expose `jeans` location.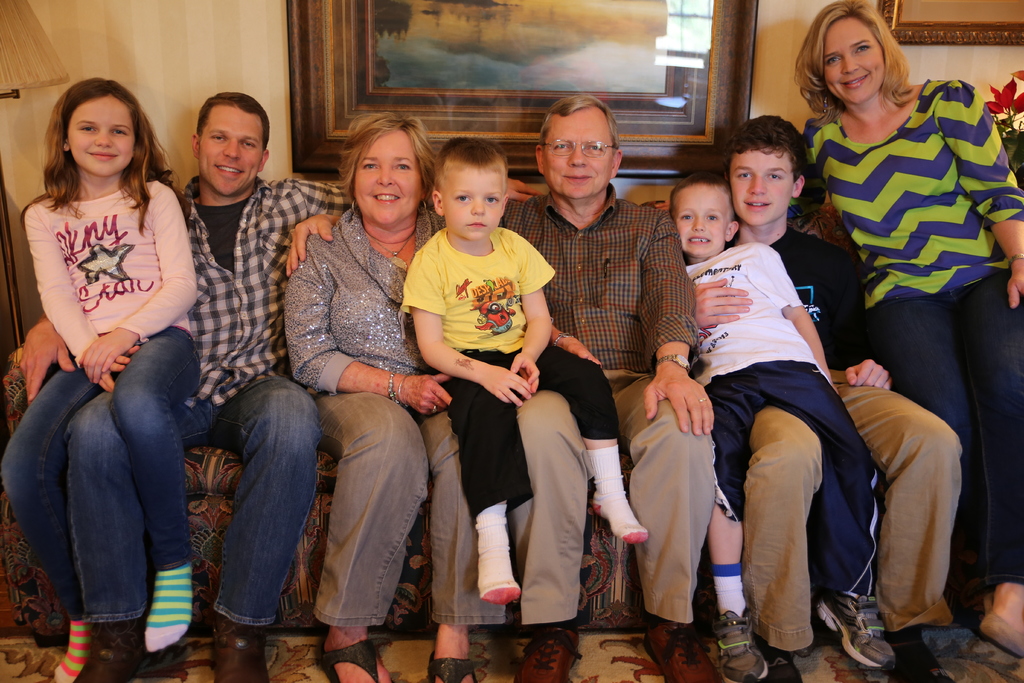
Exposed at <region>4, 360, 73, 561</region>.
